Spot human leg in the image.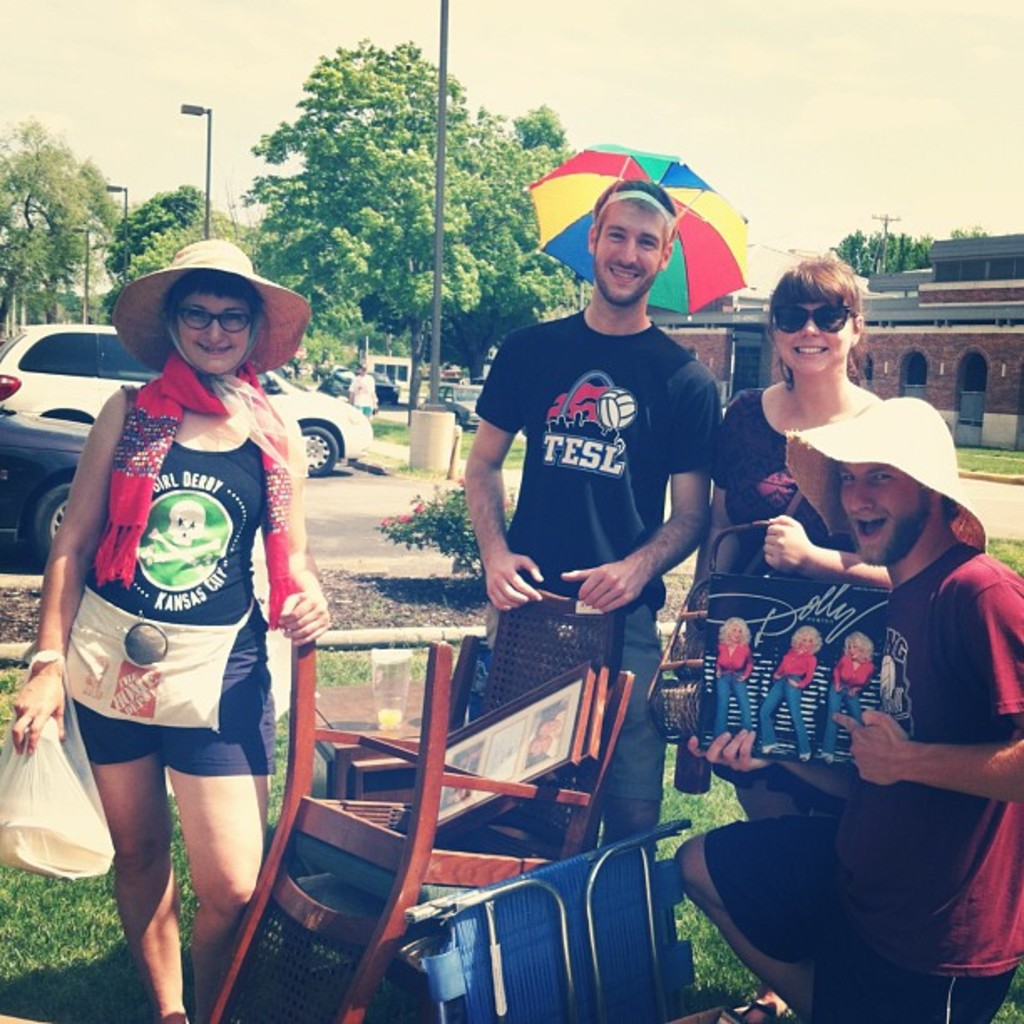
human leg found at 820 684 842 751.
